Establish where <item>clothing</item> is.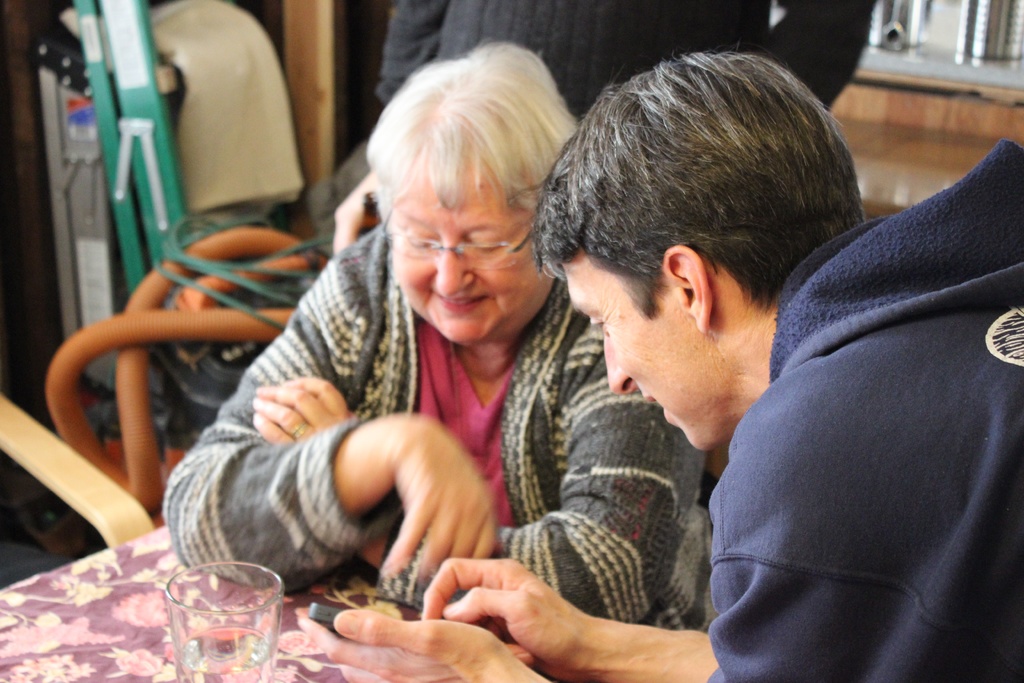
Established at box=[691, 146, 1023, 682].
